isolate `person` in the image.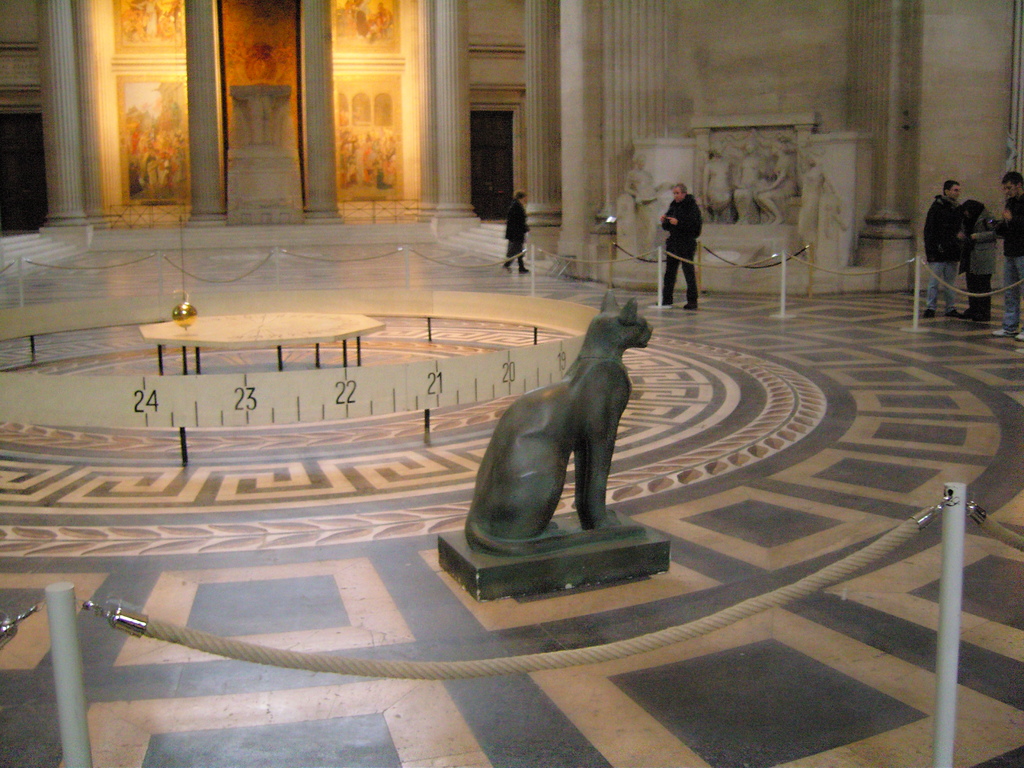
Isolated region: (703,141,733,221).
